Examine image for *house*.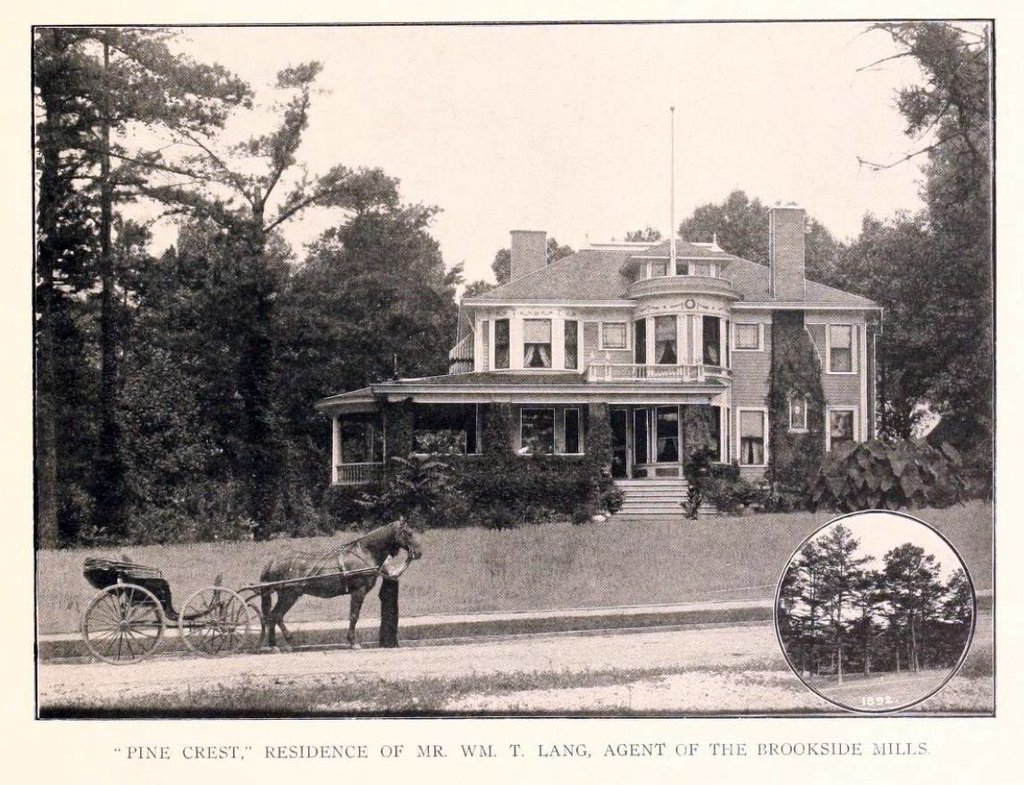
Examination result: box=[281, 196, 933, 560].
